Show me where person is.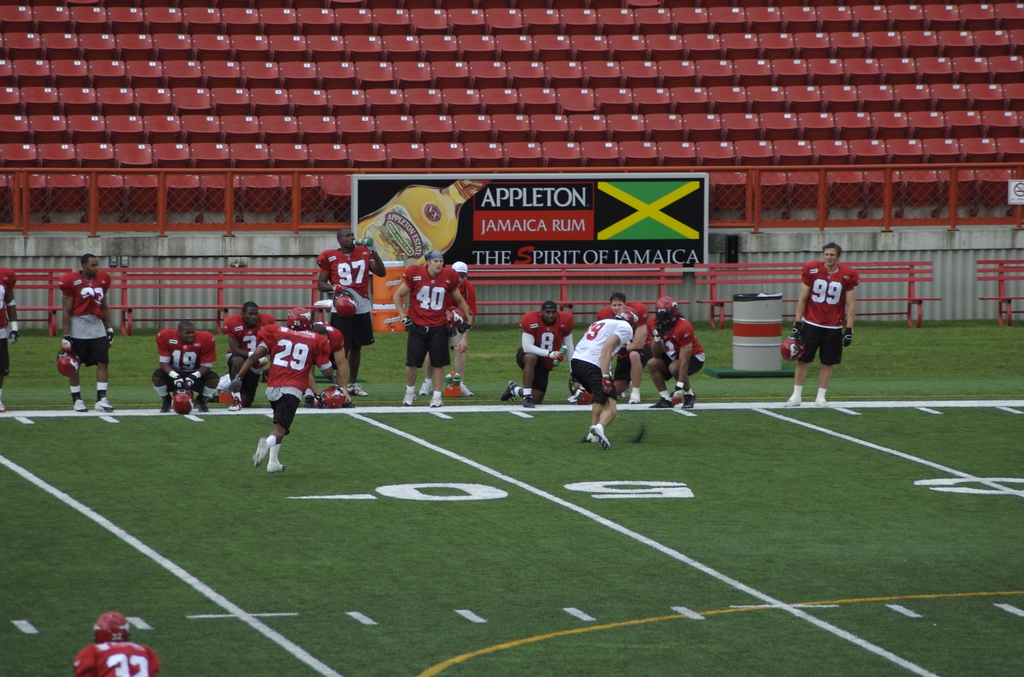
person is at [left=70, top=609, right=164, bottom=676].
